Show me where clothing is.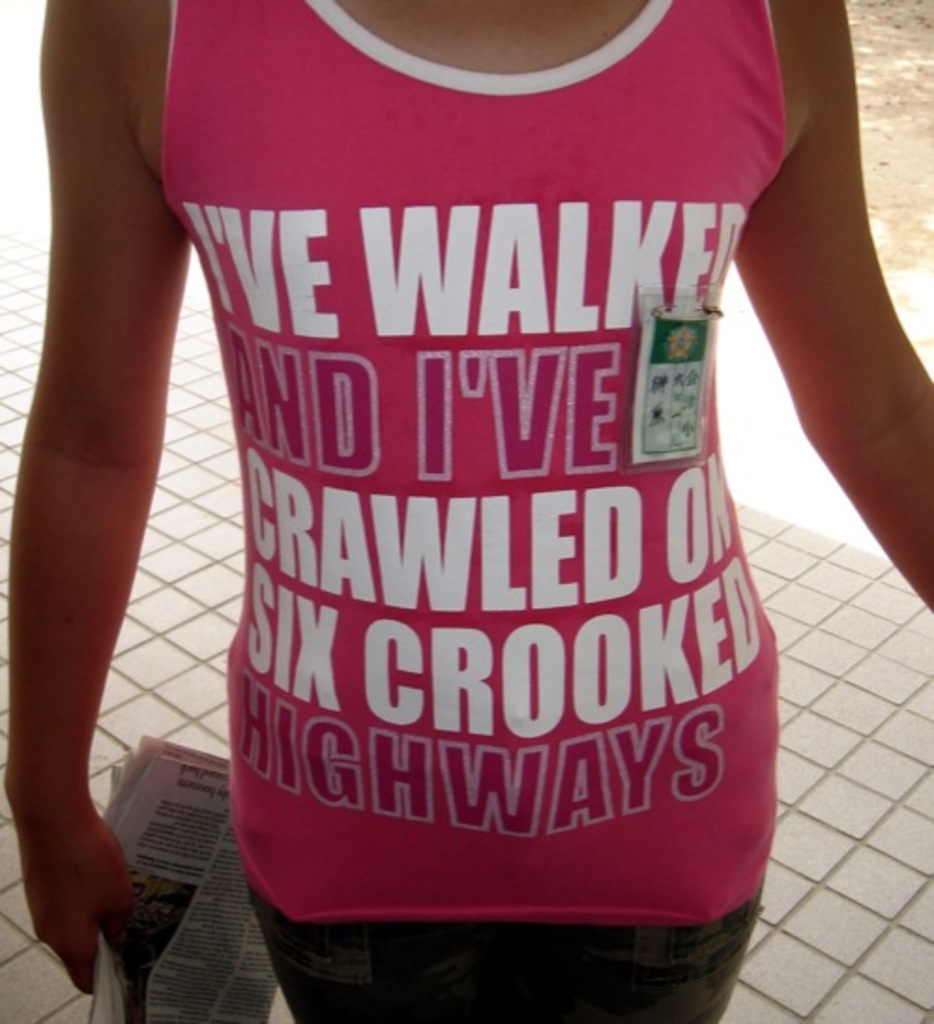
clothing is at locate(161, 0, 792, 1022).
